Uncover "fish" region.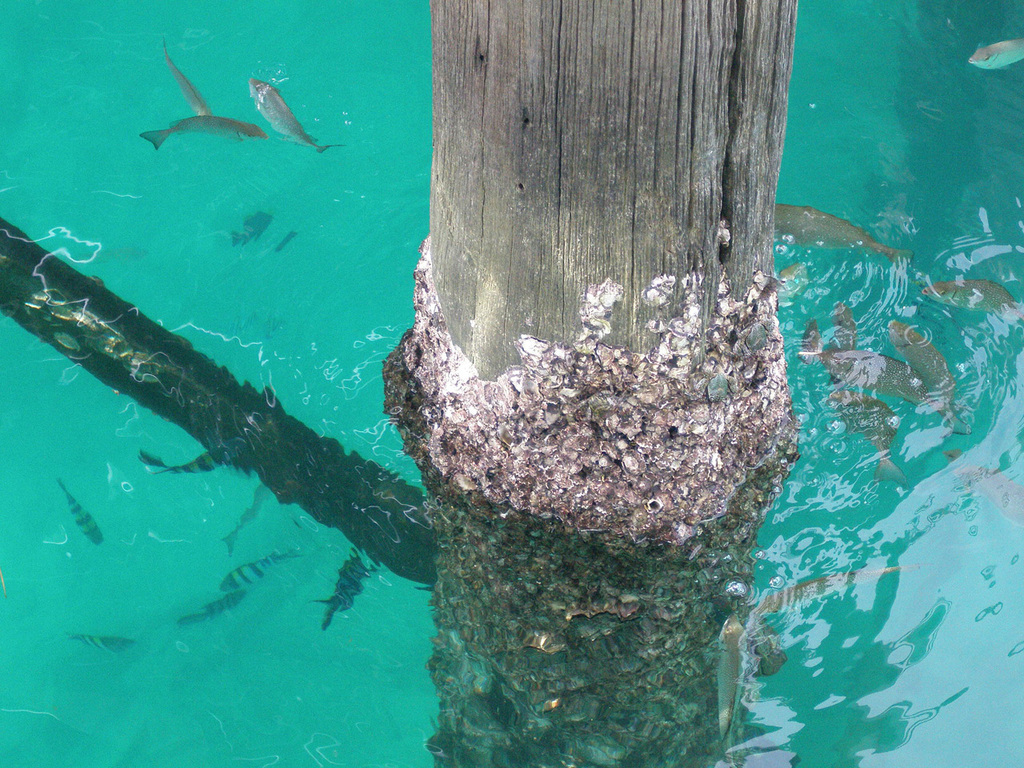
Uncovered: 751,561,926,614.
